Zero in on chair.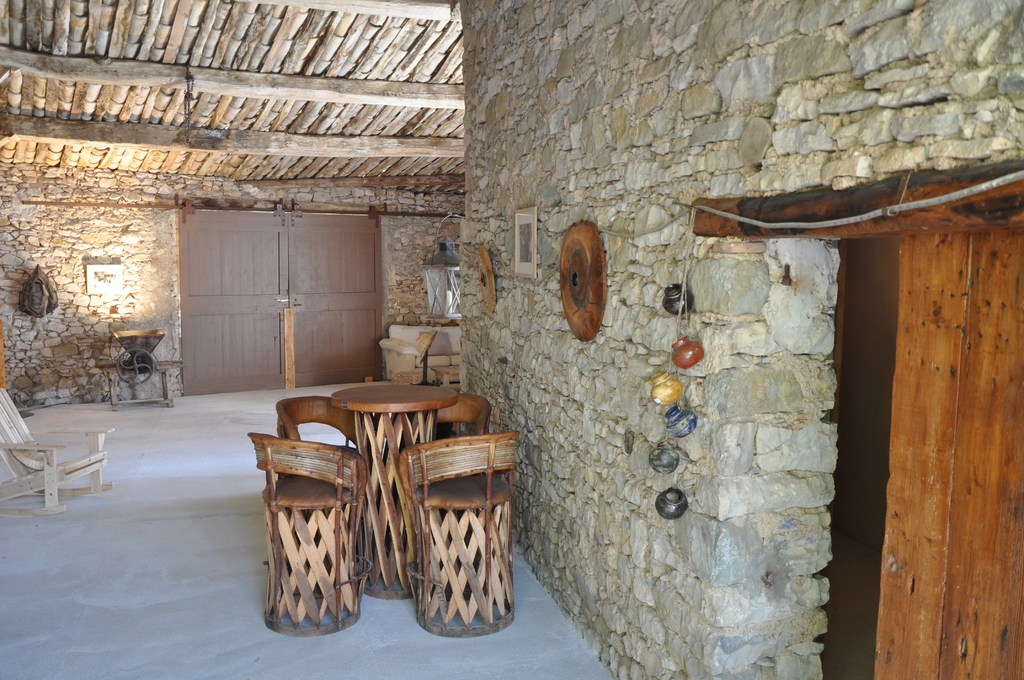
Zeroed in: l=1, t=385, r=119, b=517.
